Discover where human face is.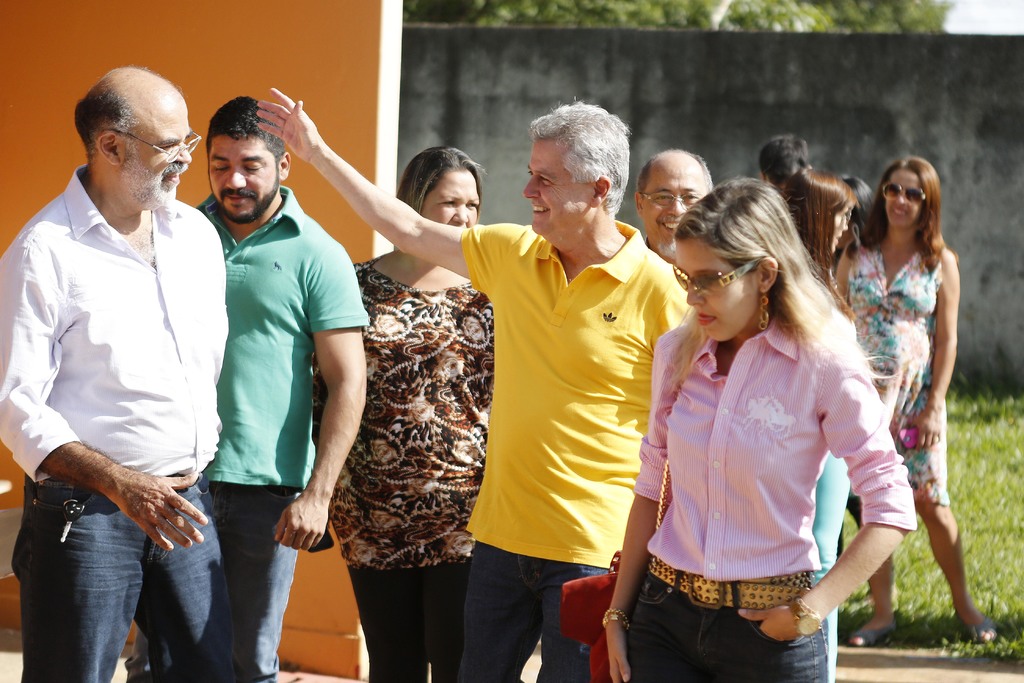
Discovered at 207 132 276 213.
